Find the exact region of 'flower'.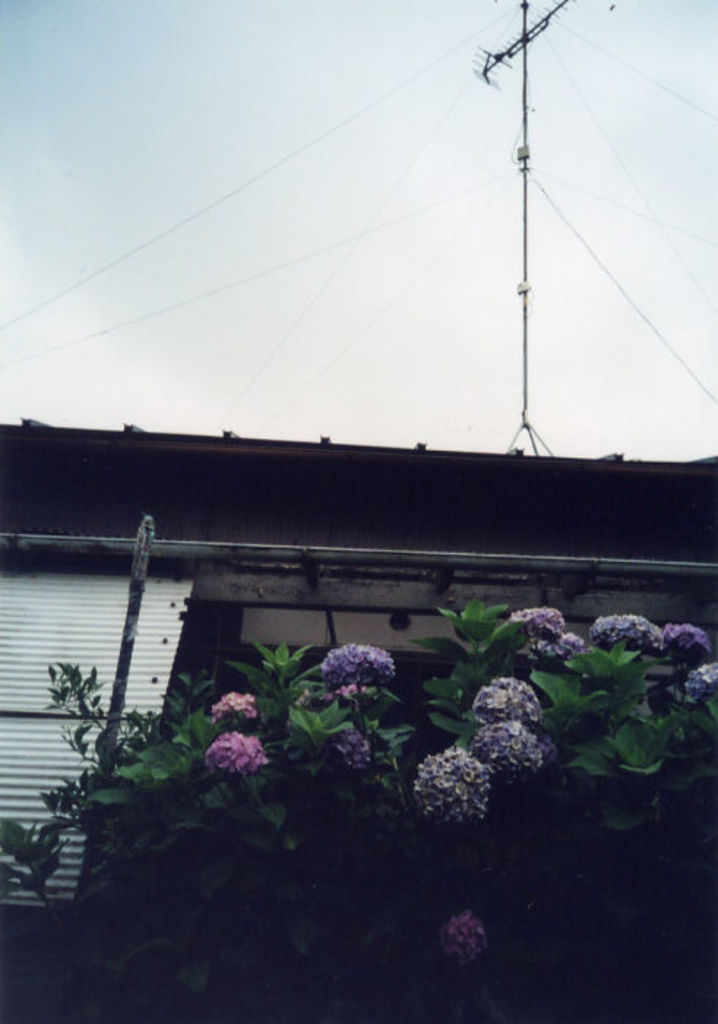
Exact region: 213 692 252 721.
